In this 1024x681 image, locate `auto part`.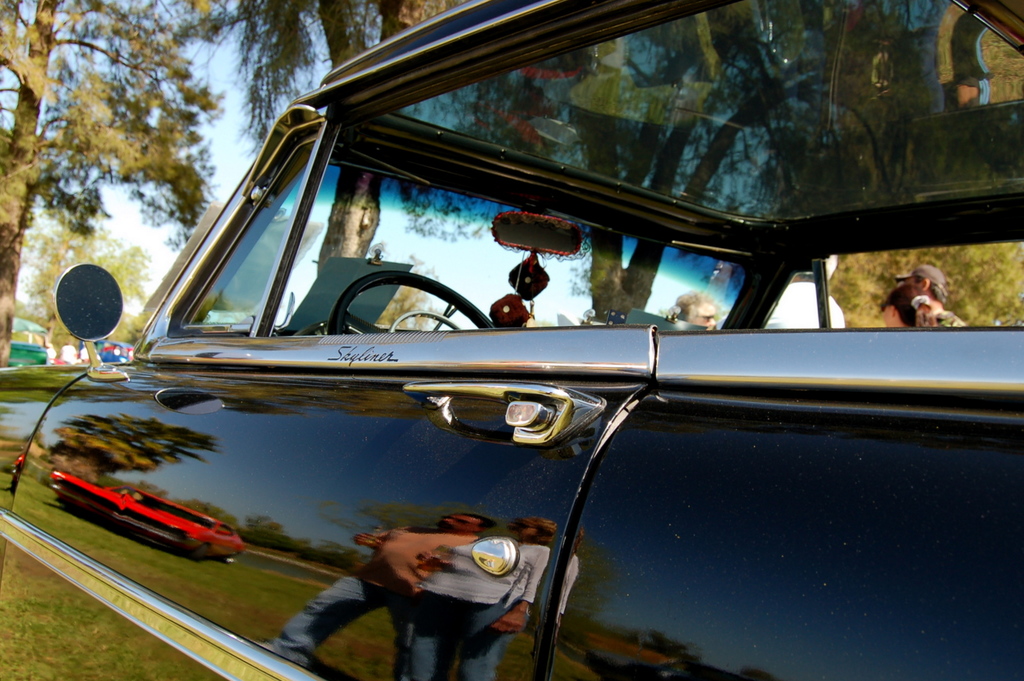
Bounding box: x1=401, y1=380, x2=609, y2=444.
